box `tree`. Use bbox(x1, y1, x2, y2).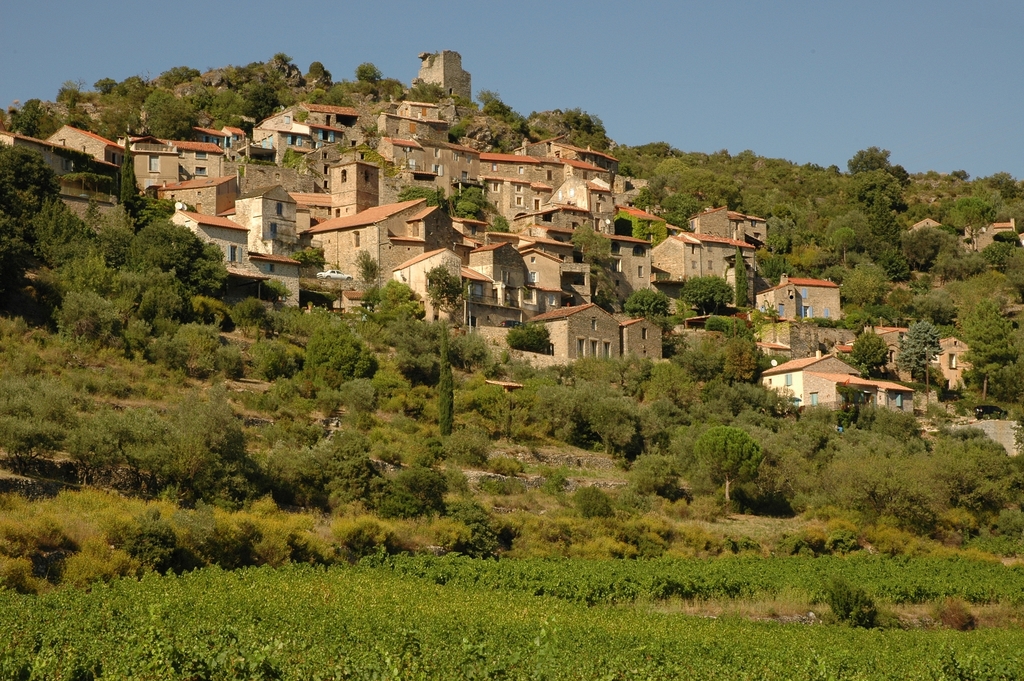
bbox(0, 143, 70, 224).
